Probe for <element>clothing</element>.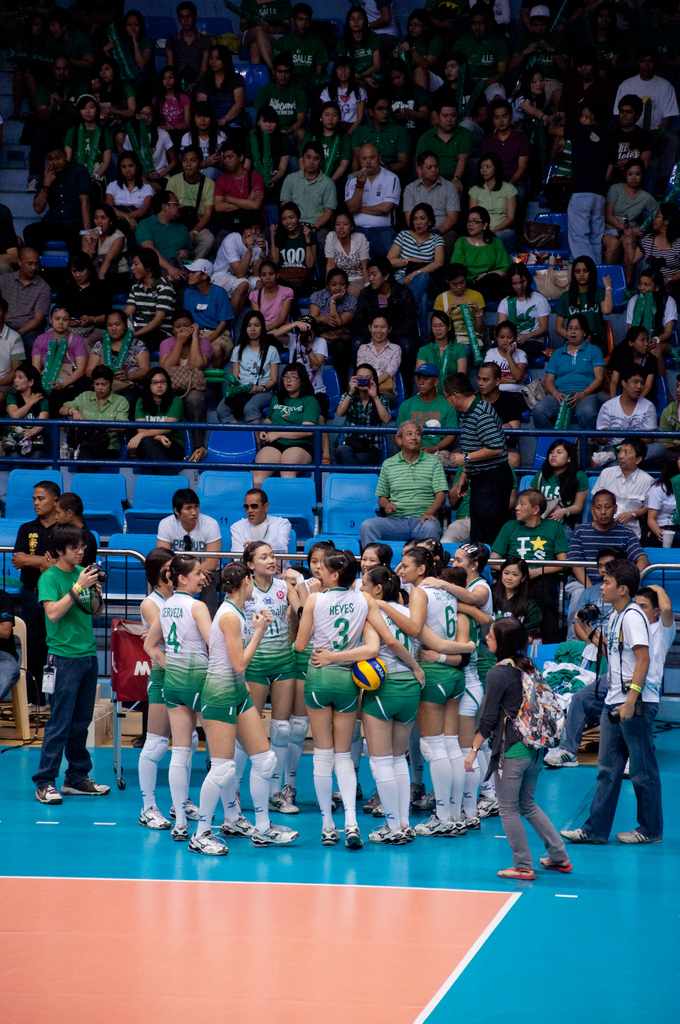
Probe result: 232, 514, 297, 550.
